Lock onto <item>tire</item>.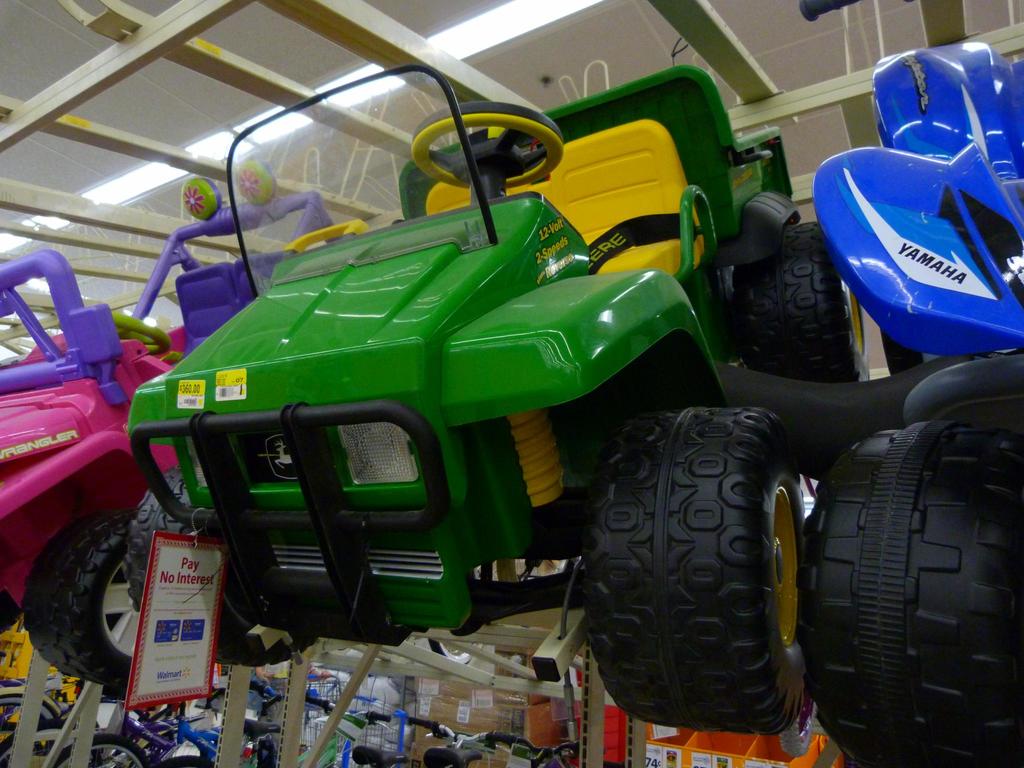
Locked: 577,397,808,737.
